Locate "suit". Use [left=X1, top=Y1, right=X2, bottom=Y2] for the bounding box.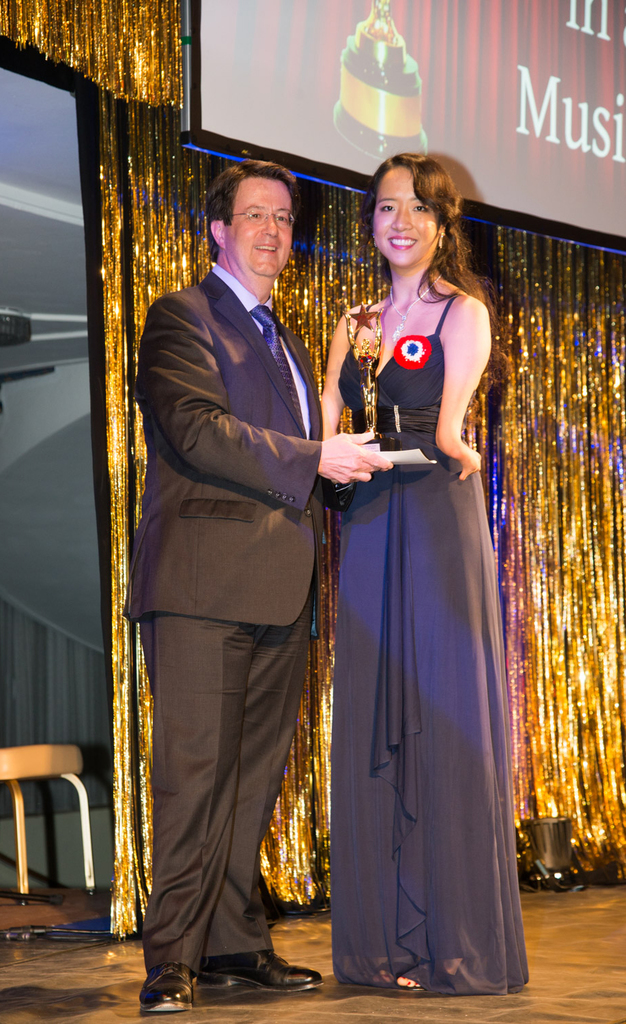
[left=122, top=273, right=326, bottom=974].
